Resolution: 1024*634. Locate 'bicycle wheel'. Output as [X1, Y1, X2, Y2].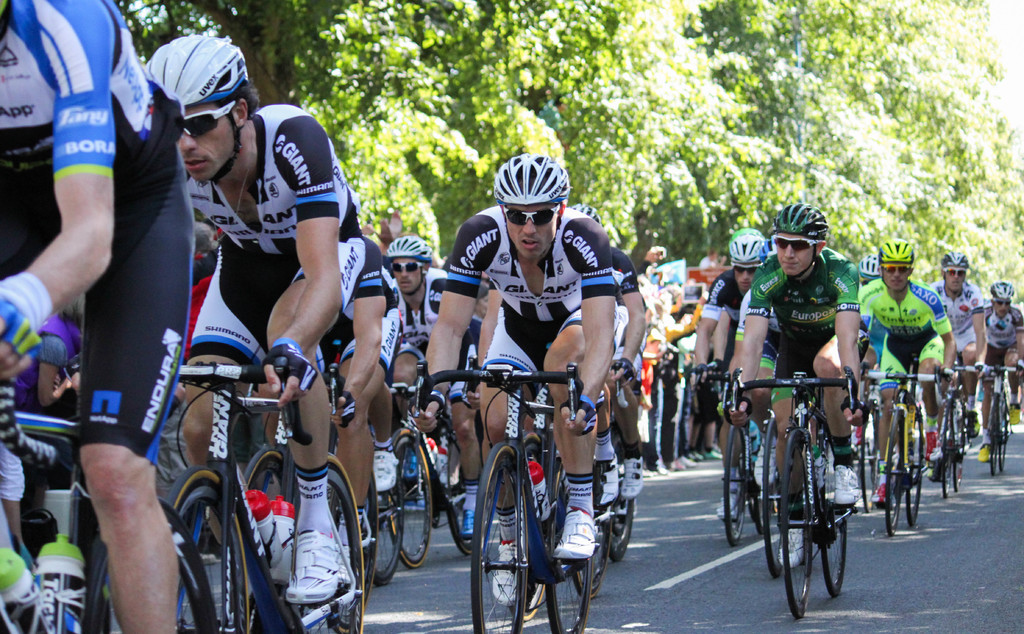
[543, 462, 591, 633].
